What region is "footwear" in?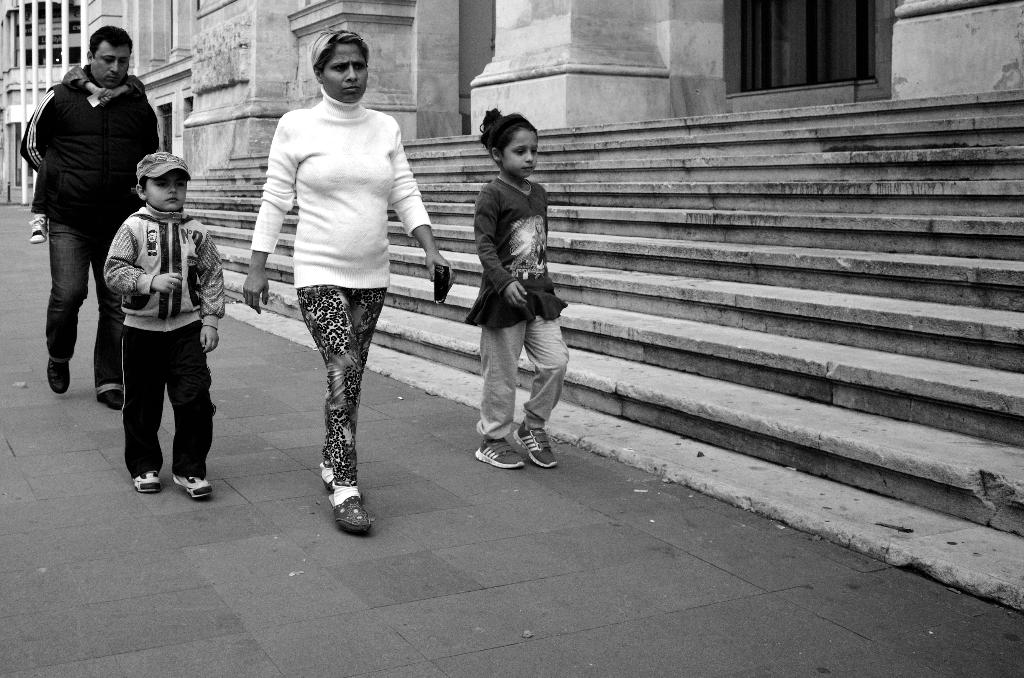
[x1=323, y1=491, x2=380, y2=537].
